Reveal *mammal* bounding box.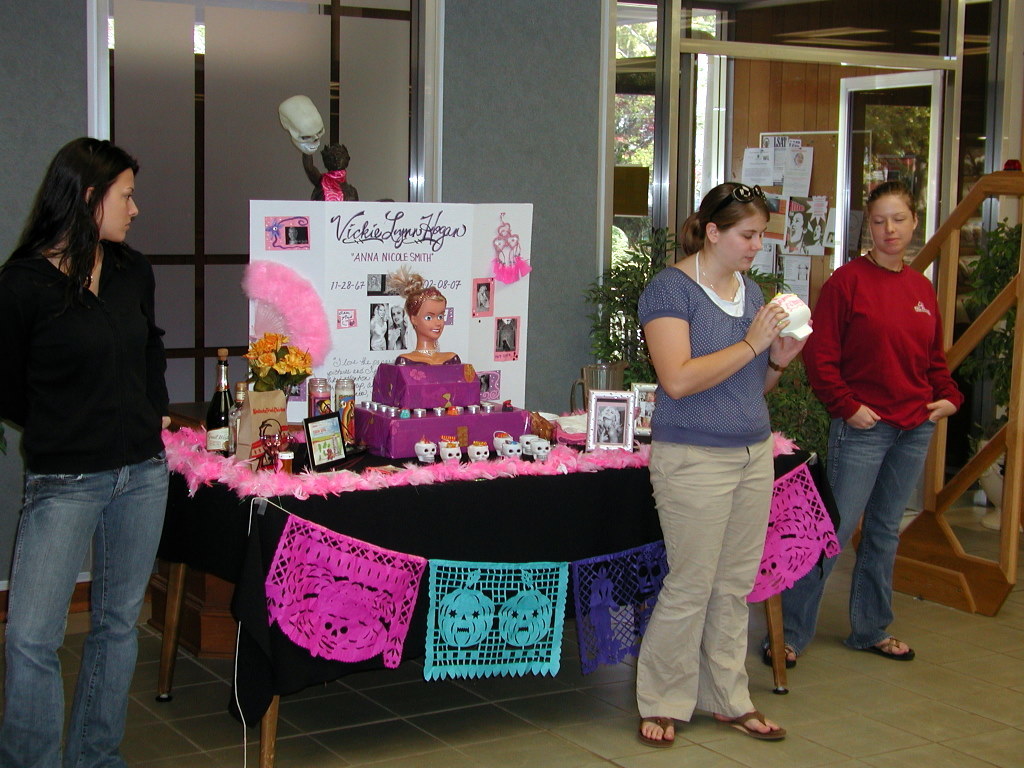
Revealed: x1=385, y1=303, x2=406, y2=351.
